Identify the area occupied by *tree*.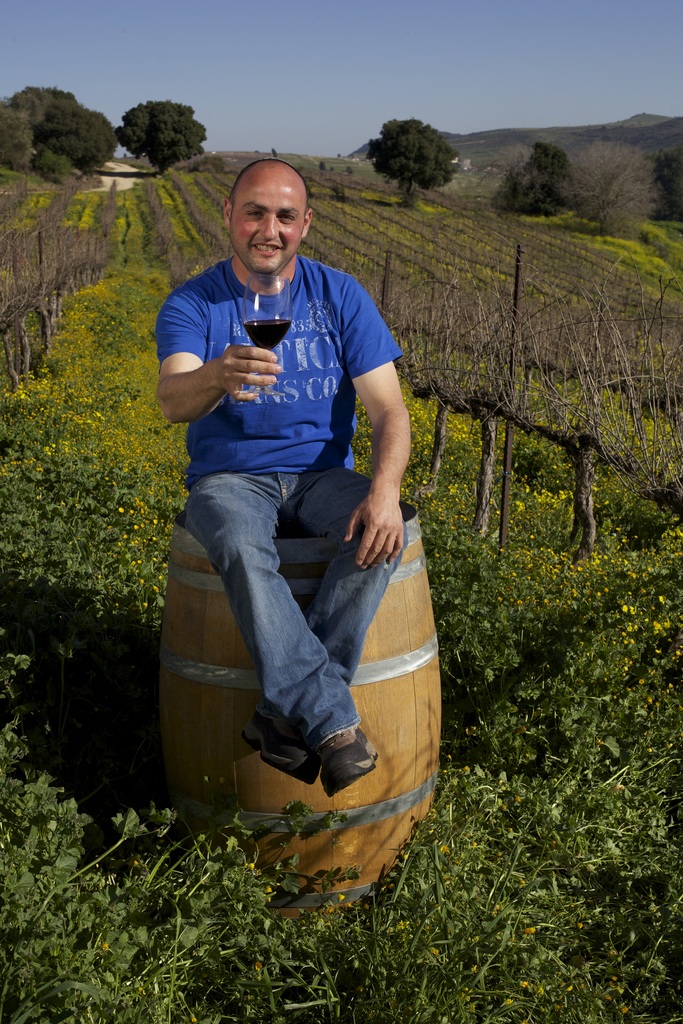
Area: left=359, top=104, right=462, bottom=183.
